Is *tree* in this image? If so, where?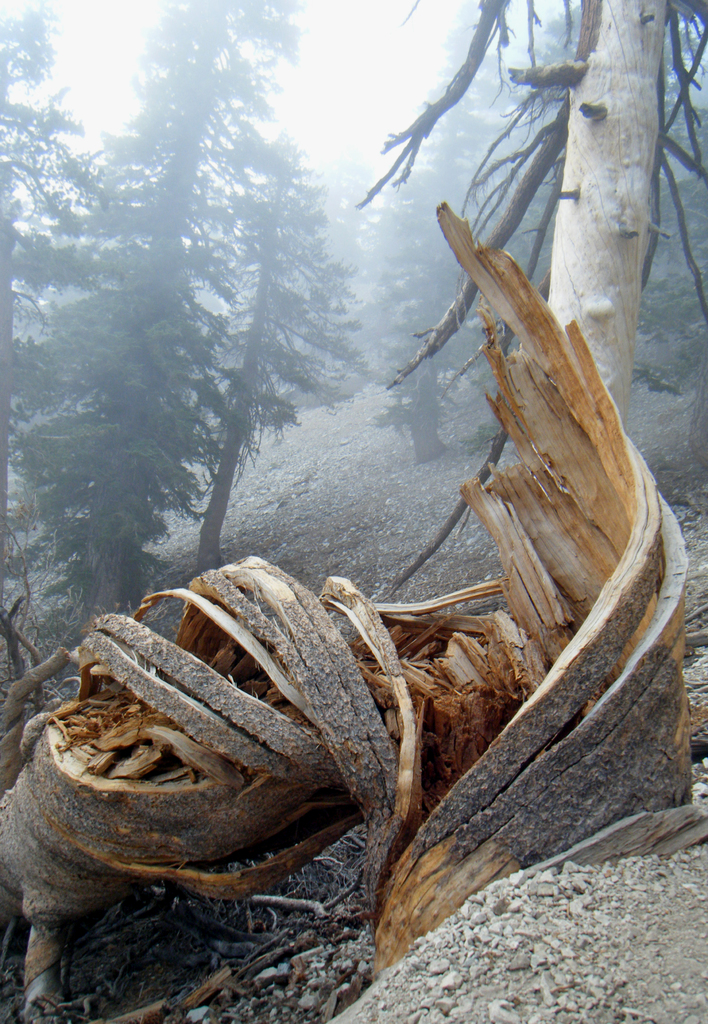
Yes, at (x1=145, y1=114, x2=350, y2=612).
